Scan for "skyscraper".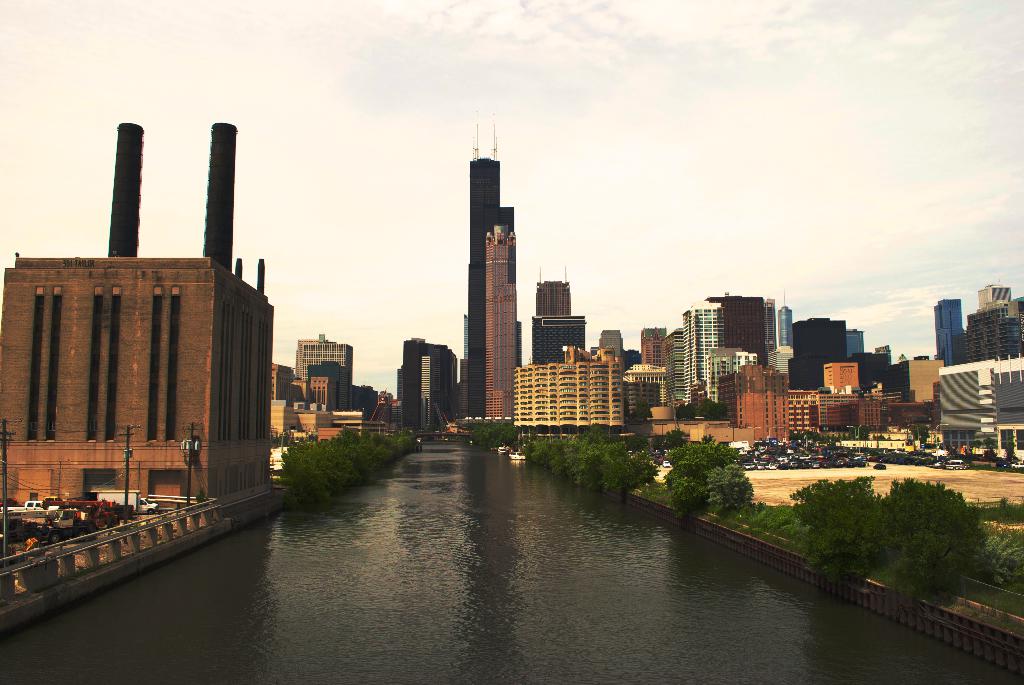
Scan result: [286,331,353,412].
